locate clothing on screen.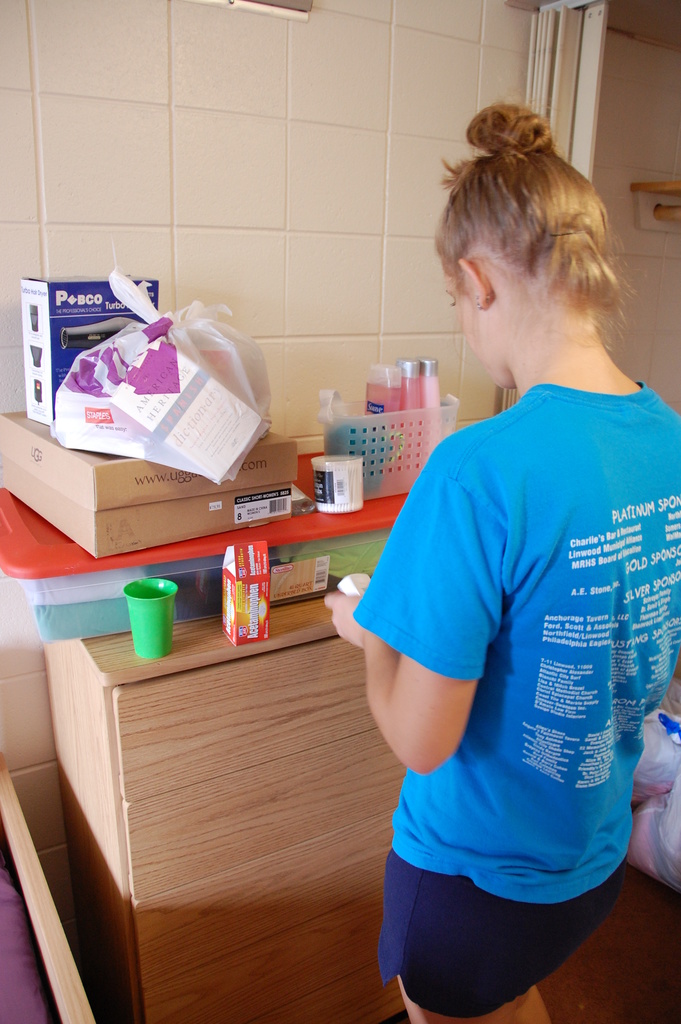
On screen at pyautogui.locateOnScreen(347, 371, 680, 1016).
